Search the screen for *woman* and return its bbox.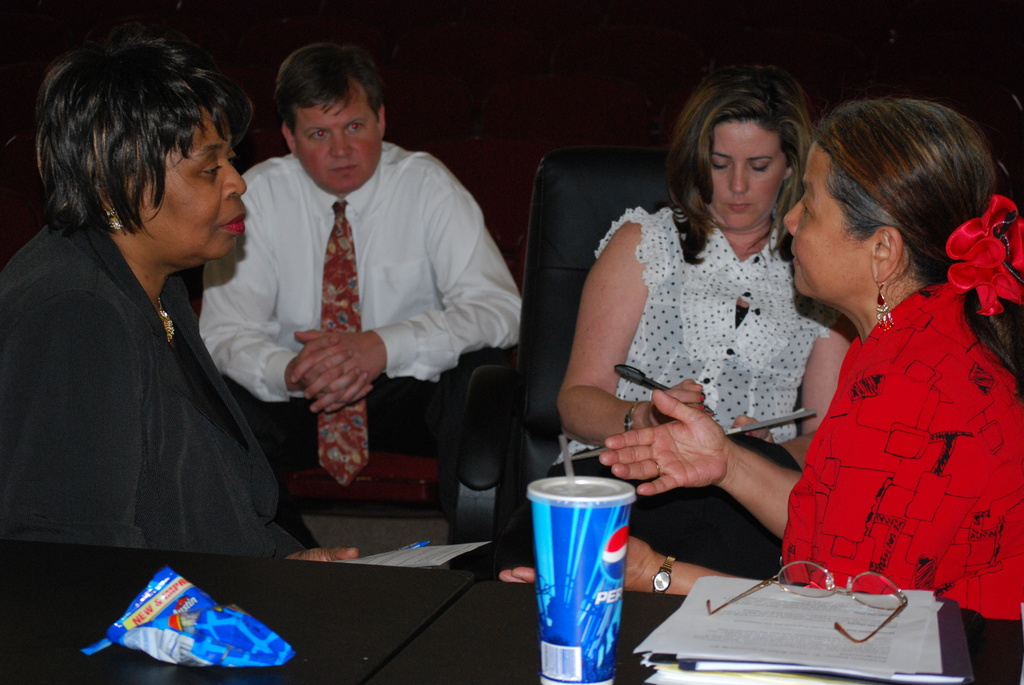
Found: <bbox>589, 87, 1023, 633</bbox>.
